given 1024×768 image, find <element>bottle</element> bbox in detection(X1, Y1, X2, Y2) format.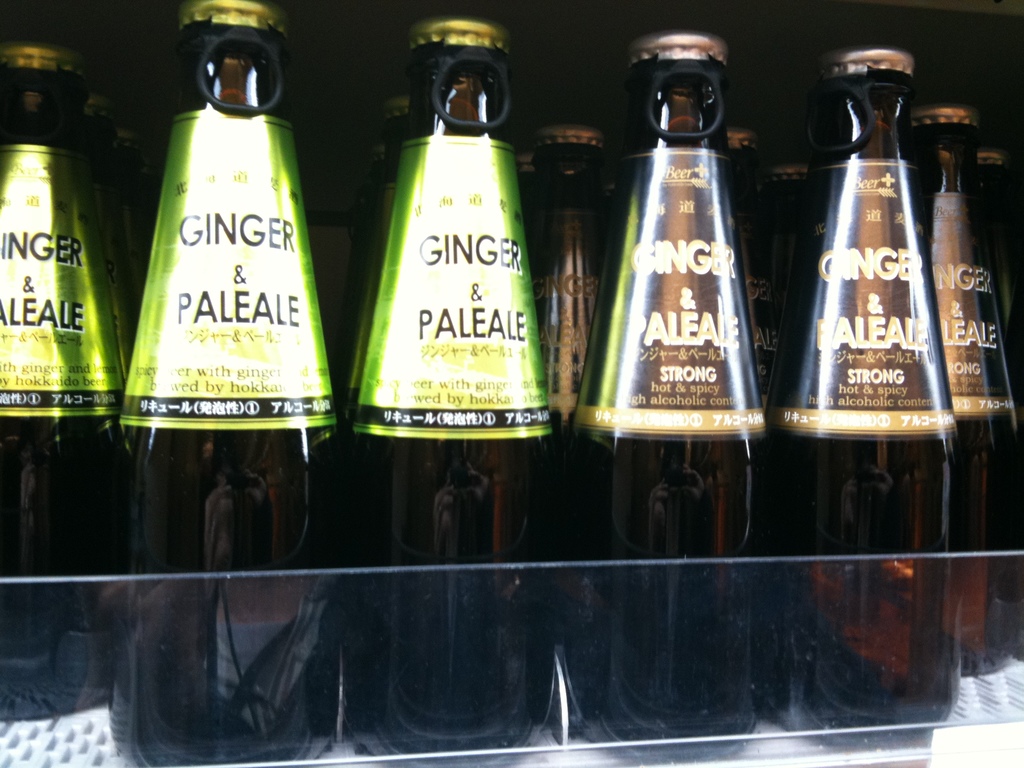
detection(88, 94, 150, 359).
